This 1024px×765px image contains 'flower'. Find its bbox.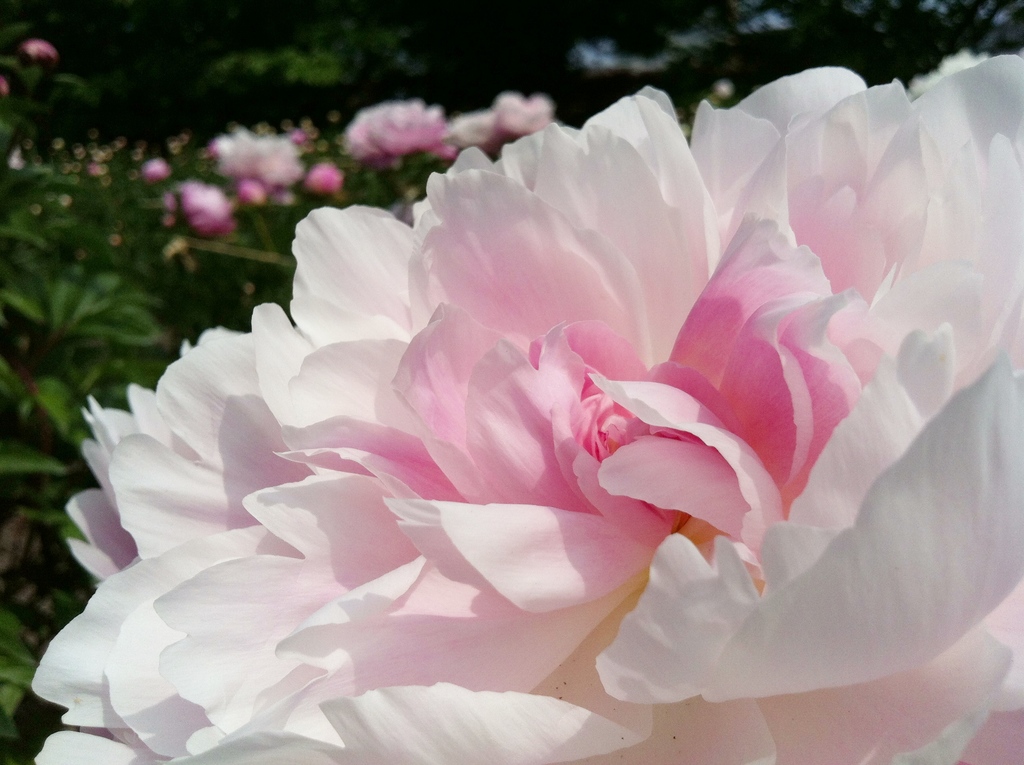
445 109 493 149.
